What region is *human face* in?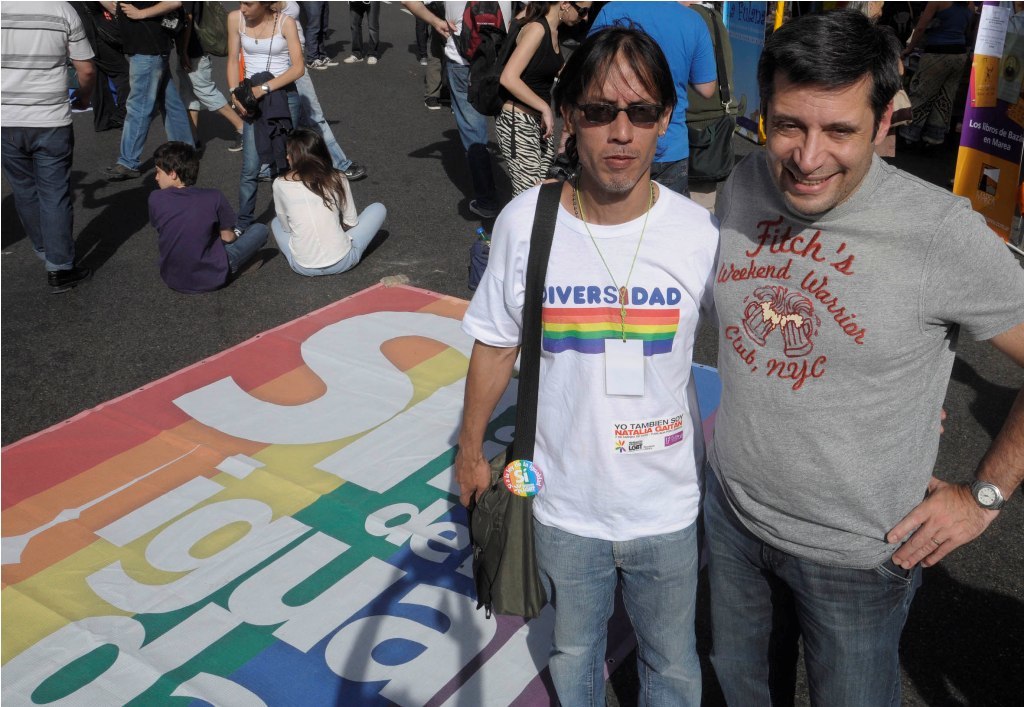
(153,166,169,191).
